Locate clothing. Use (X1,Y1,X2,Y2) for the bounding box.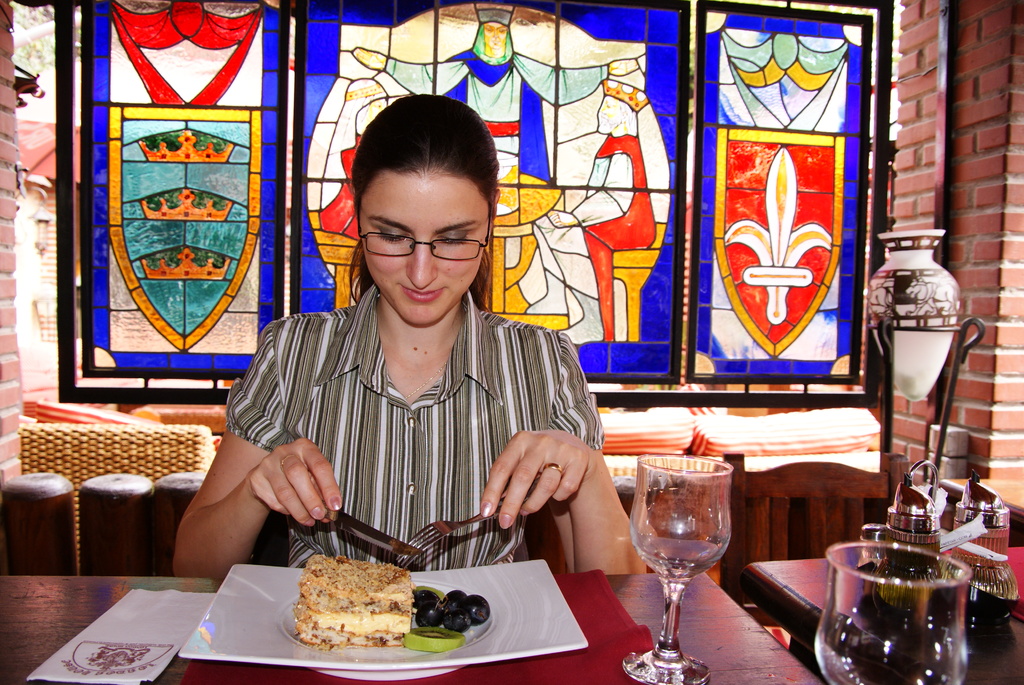
(228,260,608,576).
